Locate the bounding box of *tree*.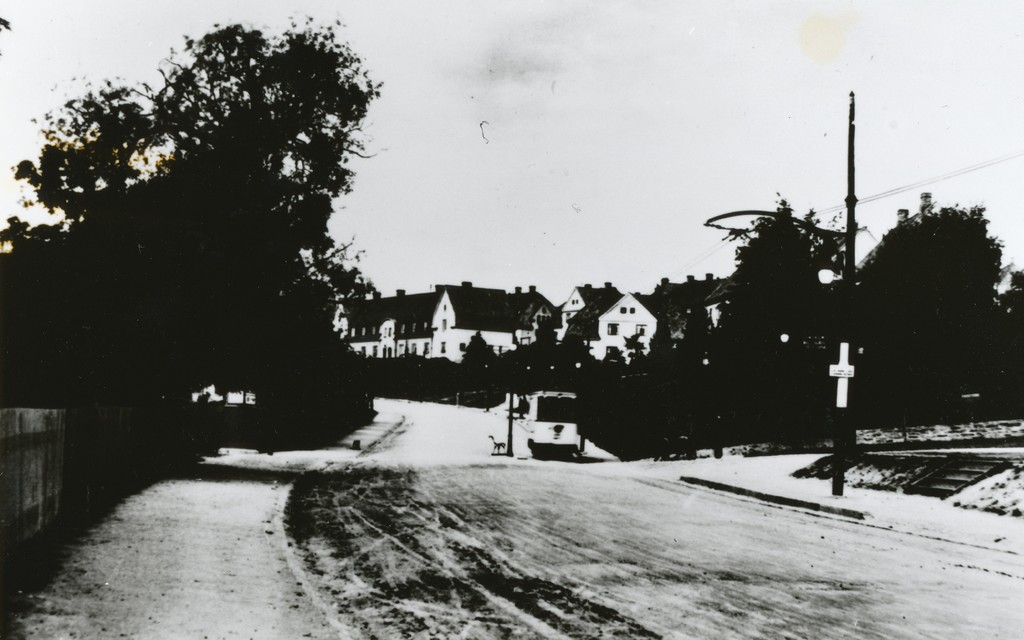
Bounding box: [x1=715, y1=179, x2=845, y2=362].
